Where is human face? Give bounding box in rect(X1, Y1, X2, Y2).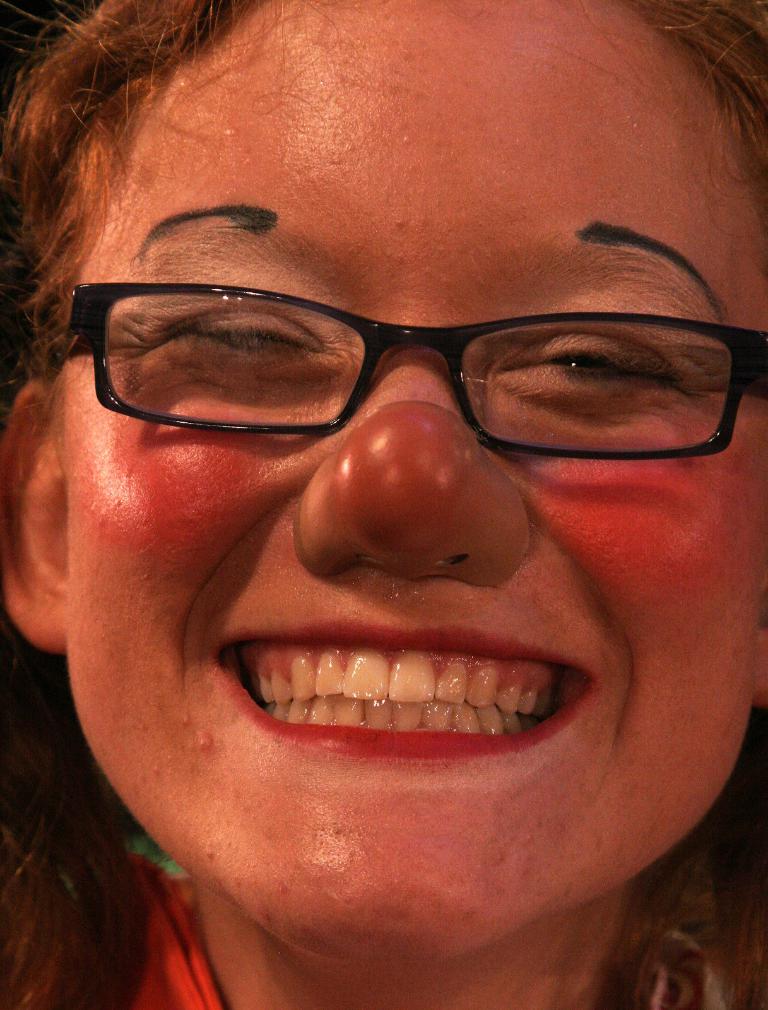
rect(61, 0, 767, 960).
